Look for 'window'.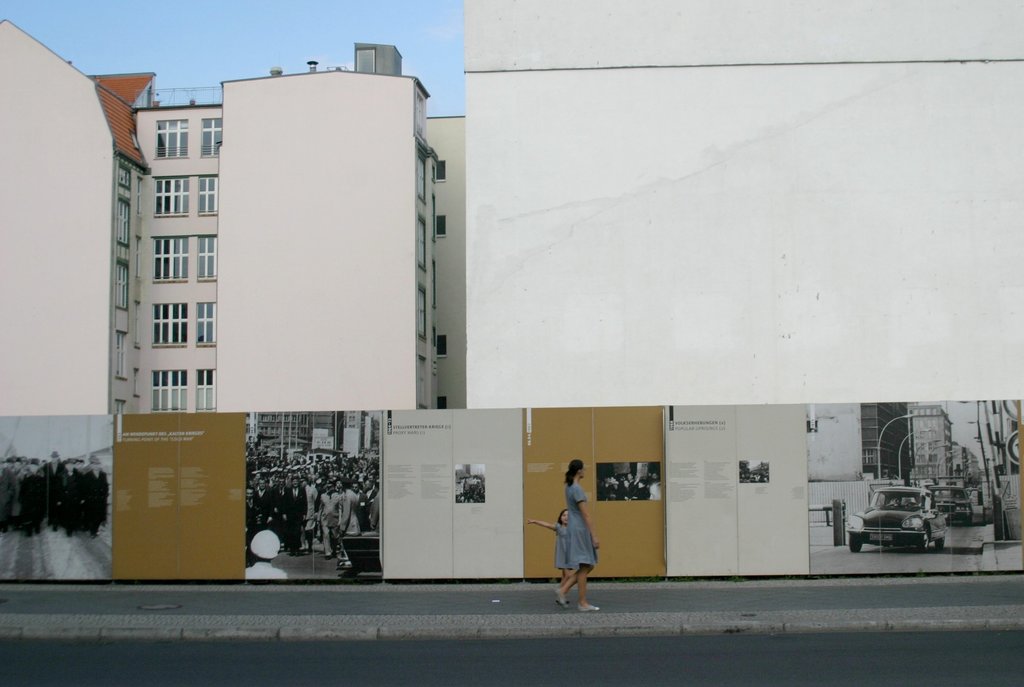
Found: locate(116, 401, 126, 415).
